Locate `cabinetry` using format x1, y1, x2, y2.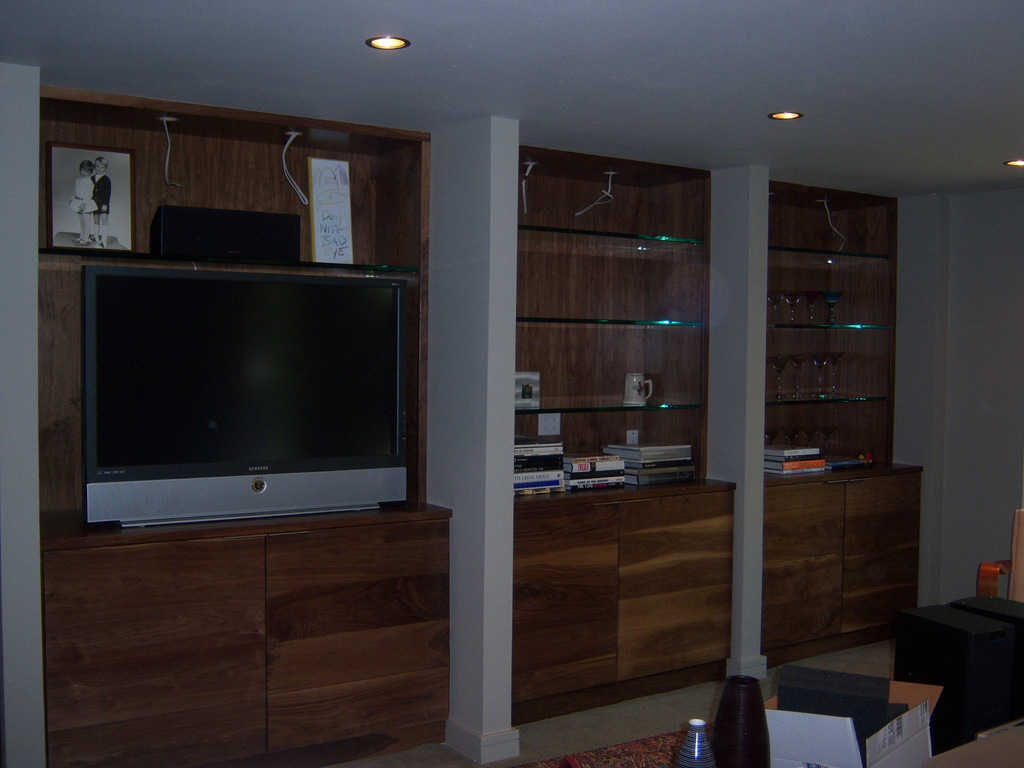
512, 157, 717, 456.
